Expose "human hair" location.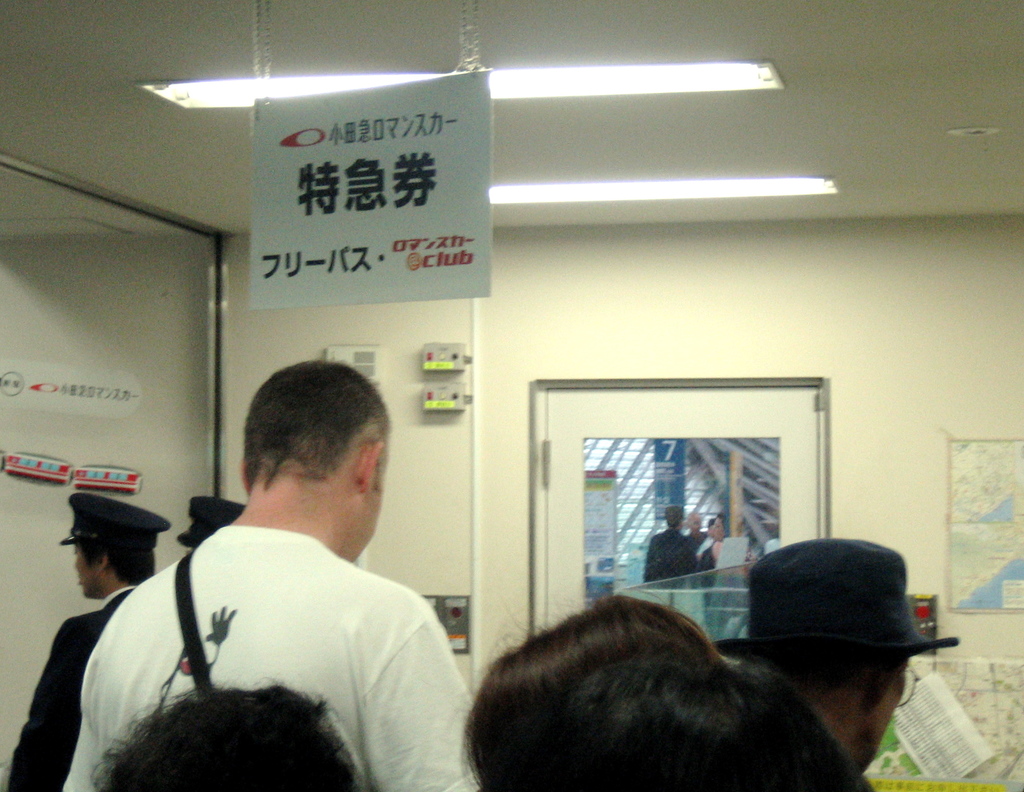
Exposed at crop(247, 356, 394, 503).
